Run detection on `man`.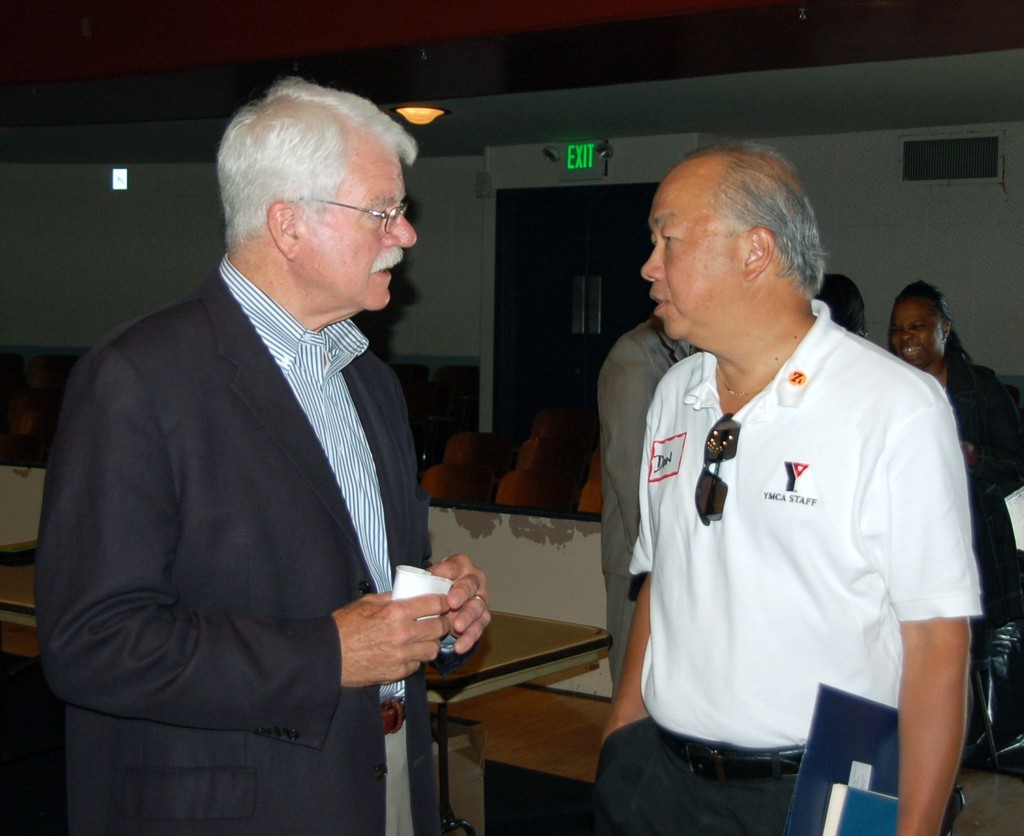
Result: (588, 149, 989, 835).
